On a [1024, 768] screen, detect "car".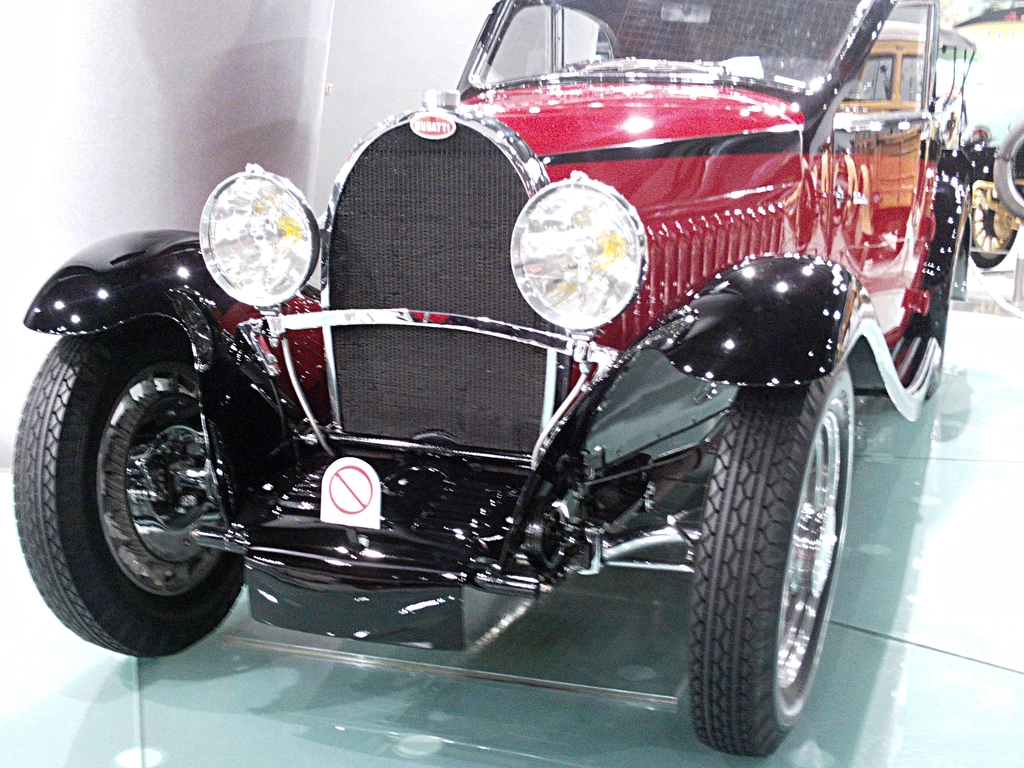
<region>32, 1, 959, 754</region>.
